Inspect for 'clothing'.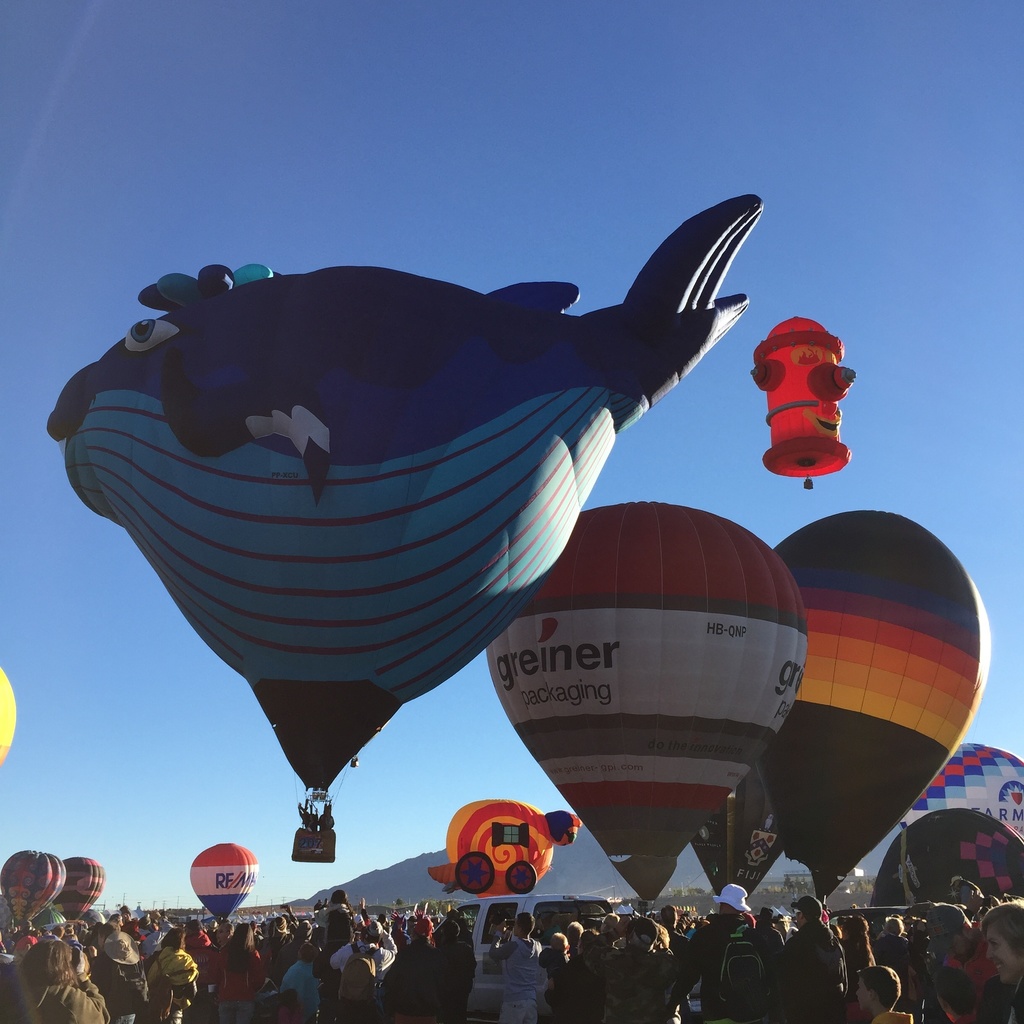
Inspection: x1=202, y1=944, x2=262, y2=1023.
